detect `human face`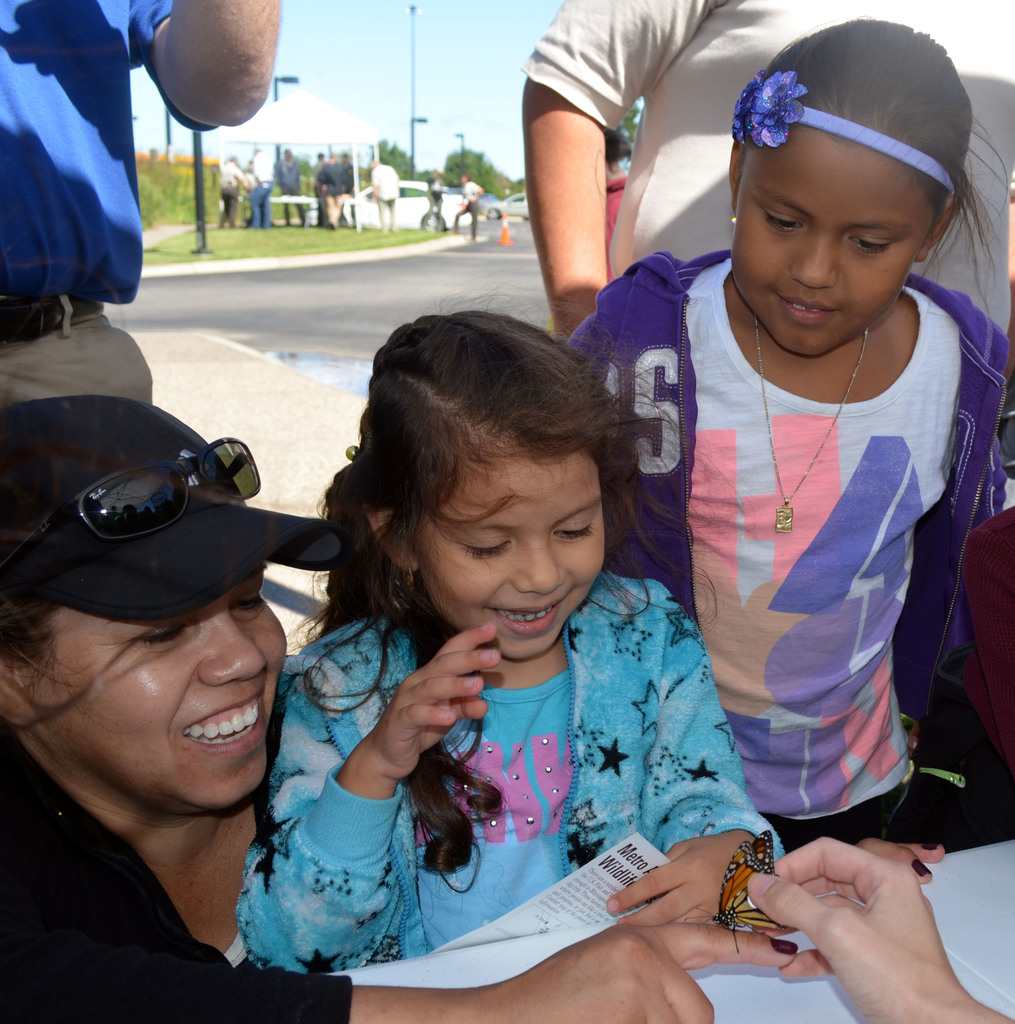
(left=419, top=456, right=606, bottom=655)
